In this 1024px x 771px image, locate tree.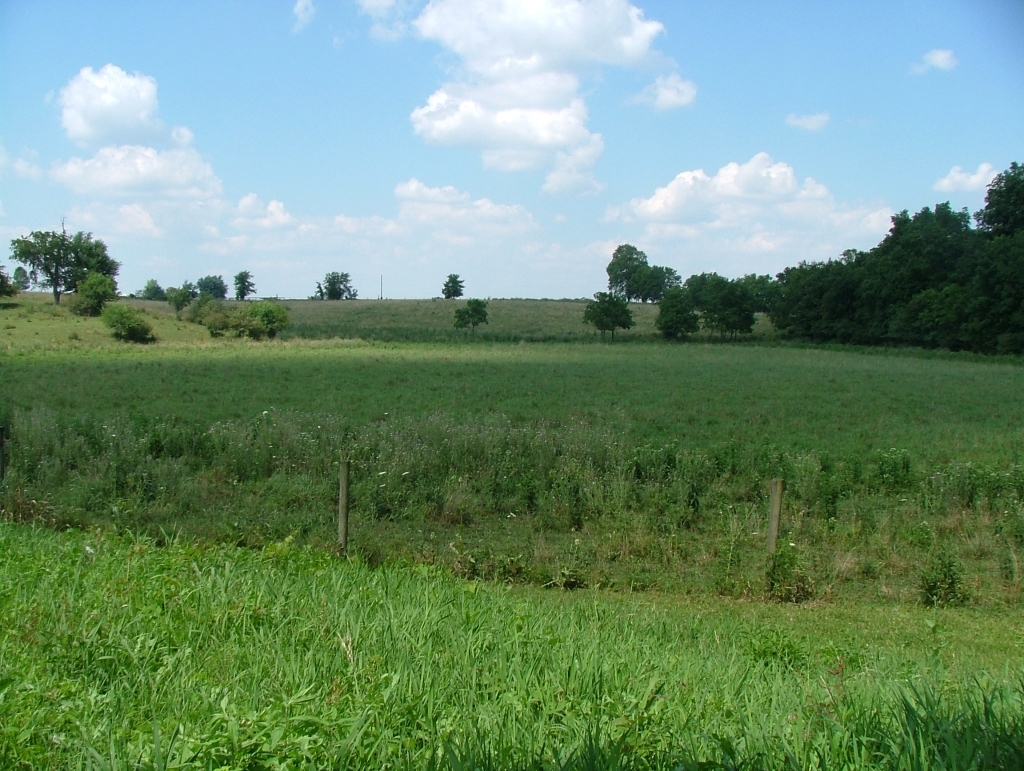
Bounding box: left=98, top=298, right=152, bottom=338.
